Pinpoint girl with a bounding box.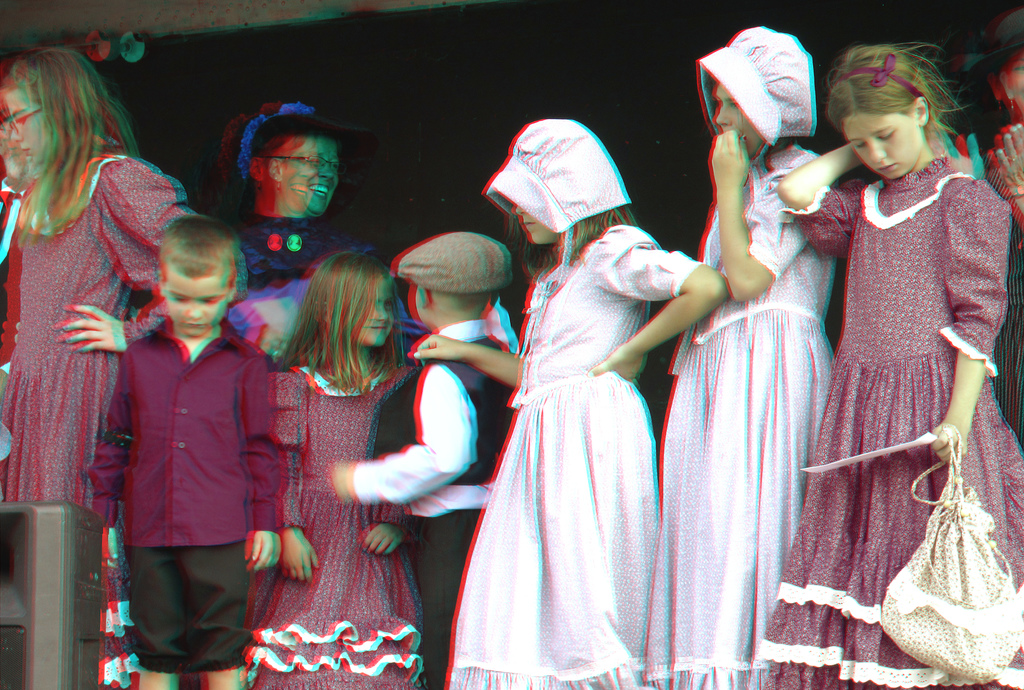
244:250:425:688.
